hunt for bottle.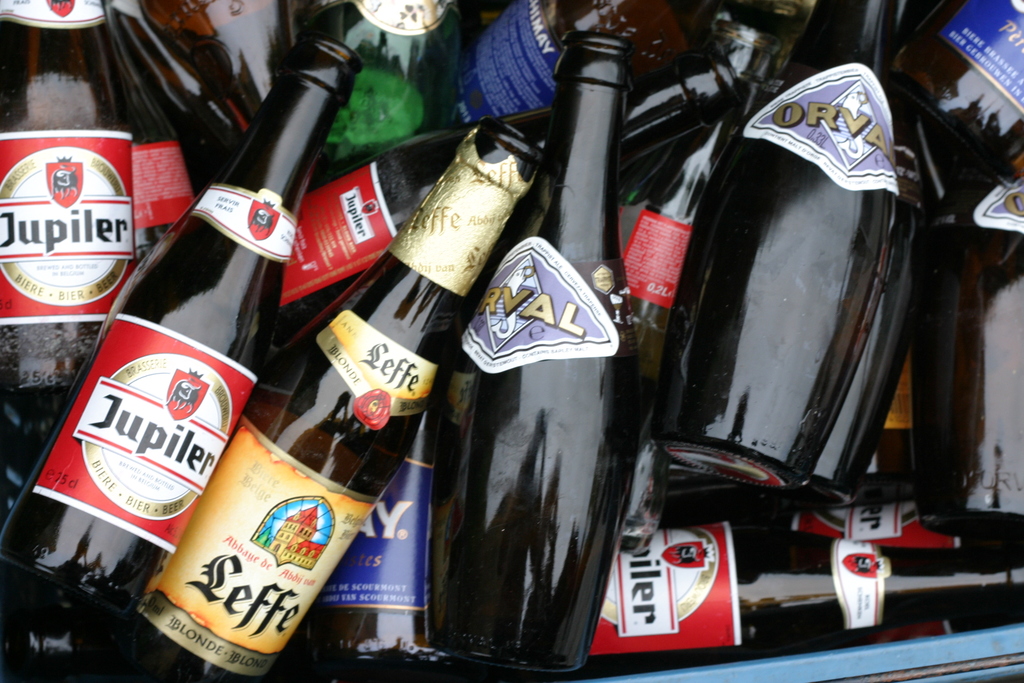
Hunted down at crop(424, 205, 634, 681).
